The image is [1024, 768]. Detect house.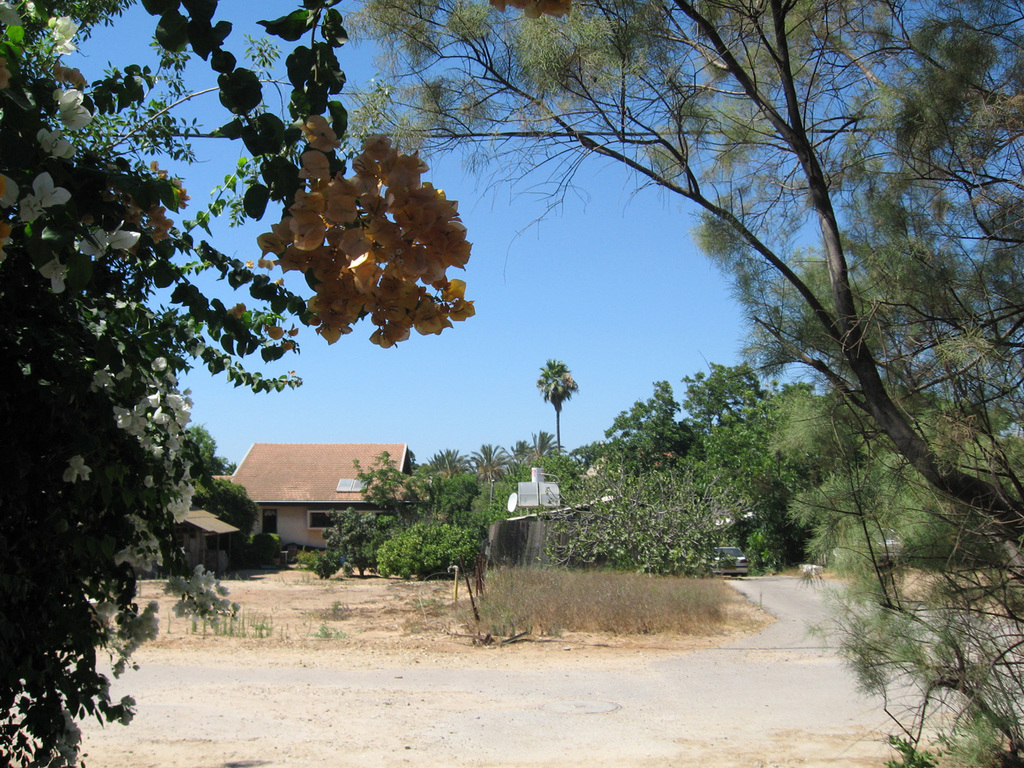
Detection: crop(212, 444, 413, 552).
